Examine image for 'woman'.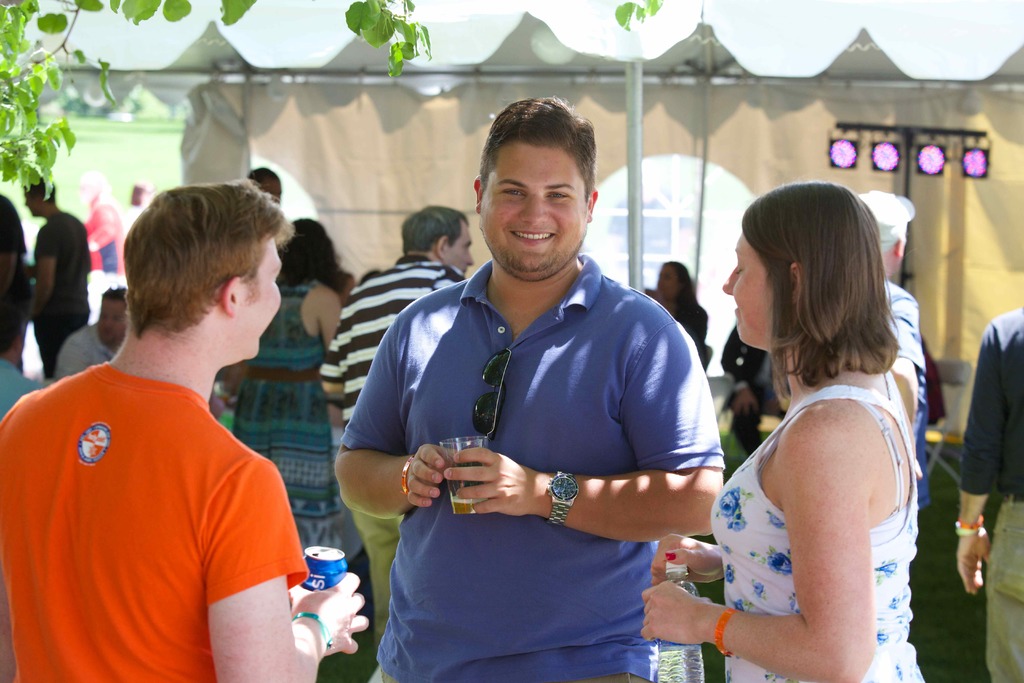
Examination result: bbox=[217, 217, 369, 591].
